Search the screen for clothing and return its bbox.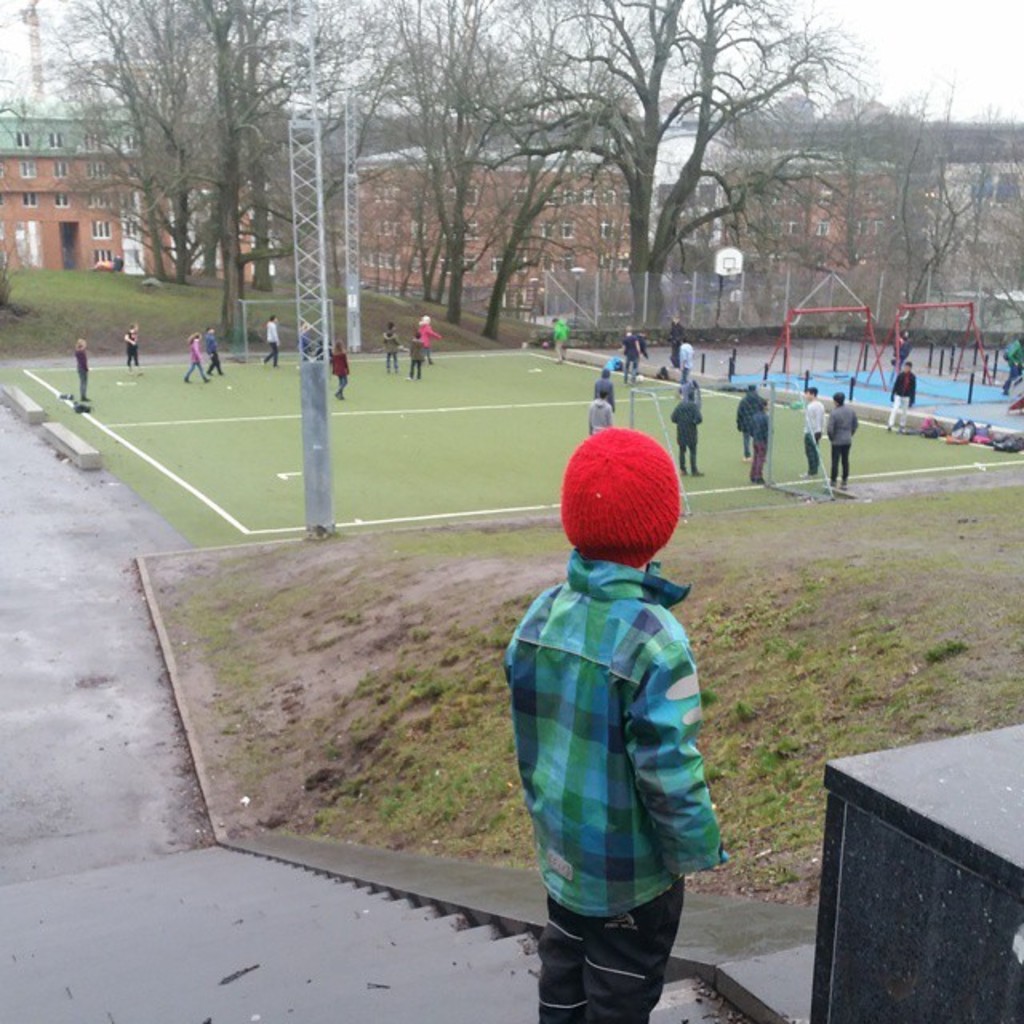
Found: <box>747,408,763,477</box>.
